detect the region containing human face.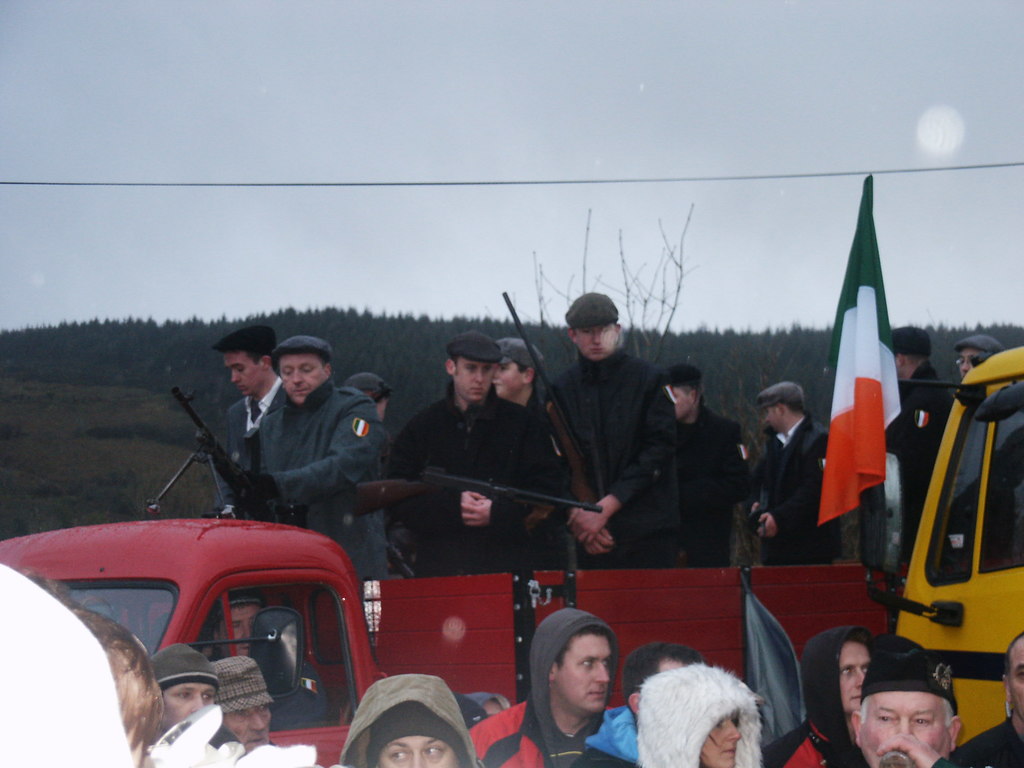
box=[159, 685, 212, 728].
